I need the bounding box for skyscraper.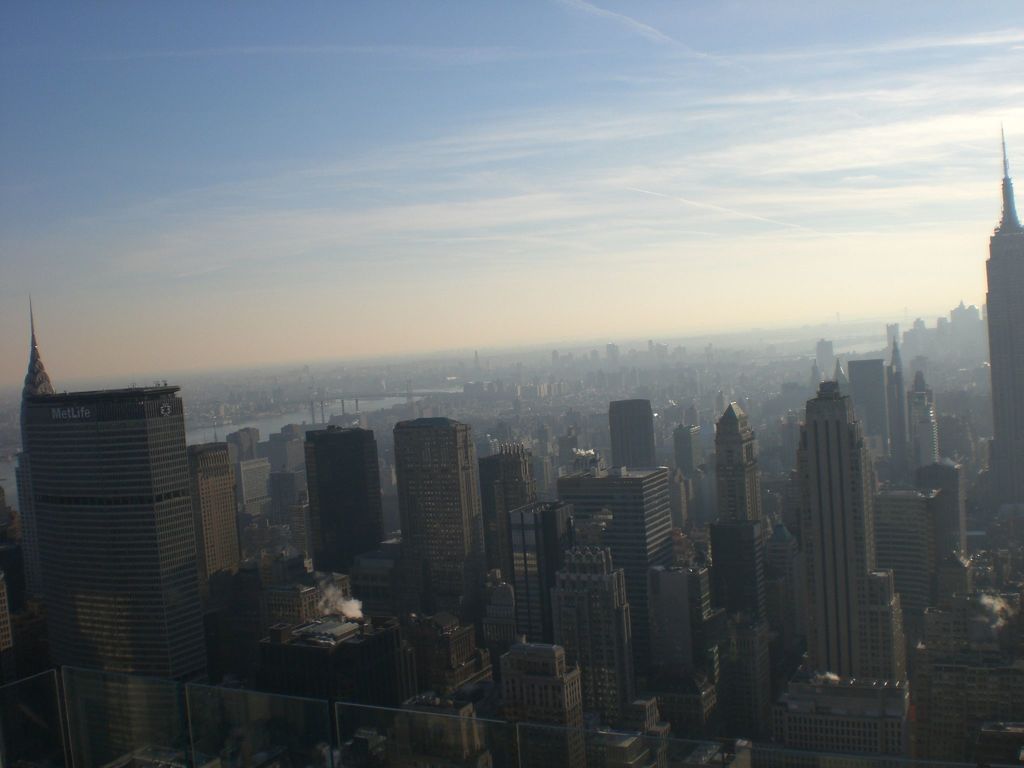
Here it is: x1=271 y1=388 x2=292 y2=404.
